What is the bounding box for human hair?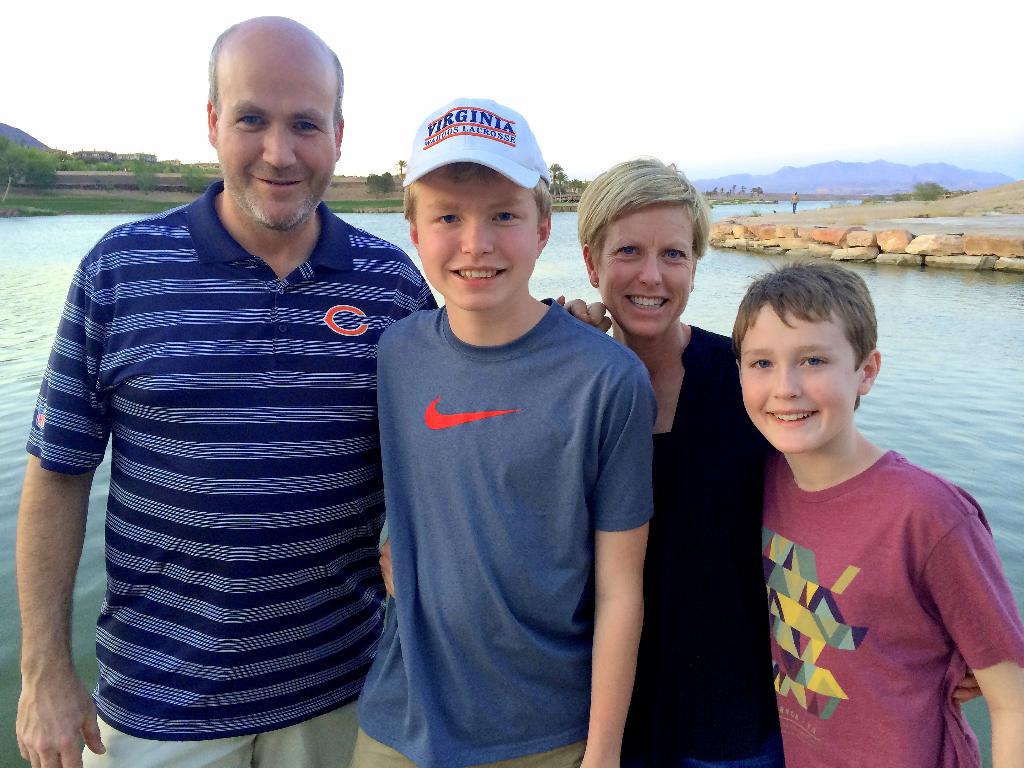
<bbox>736, 269, 870, 388</bbox>.
